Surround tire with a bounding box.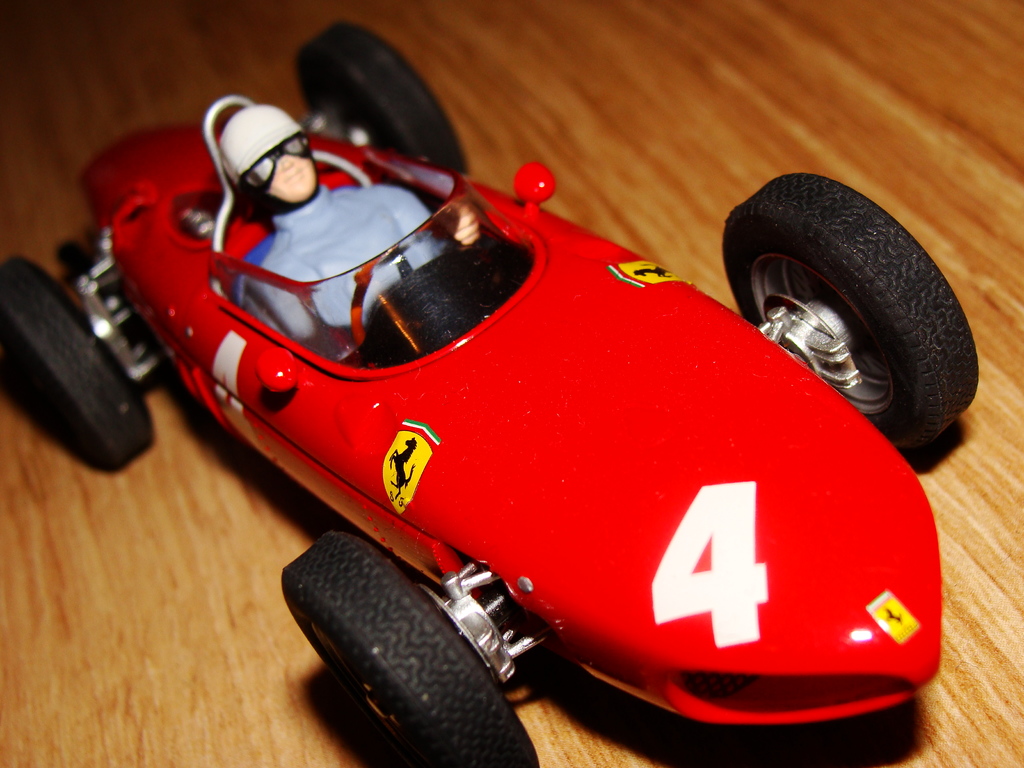
(x1=299, y1=16, x2=470, y2=175).
